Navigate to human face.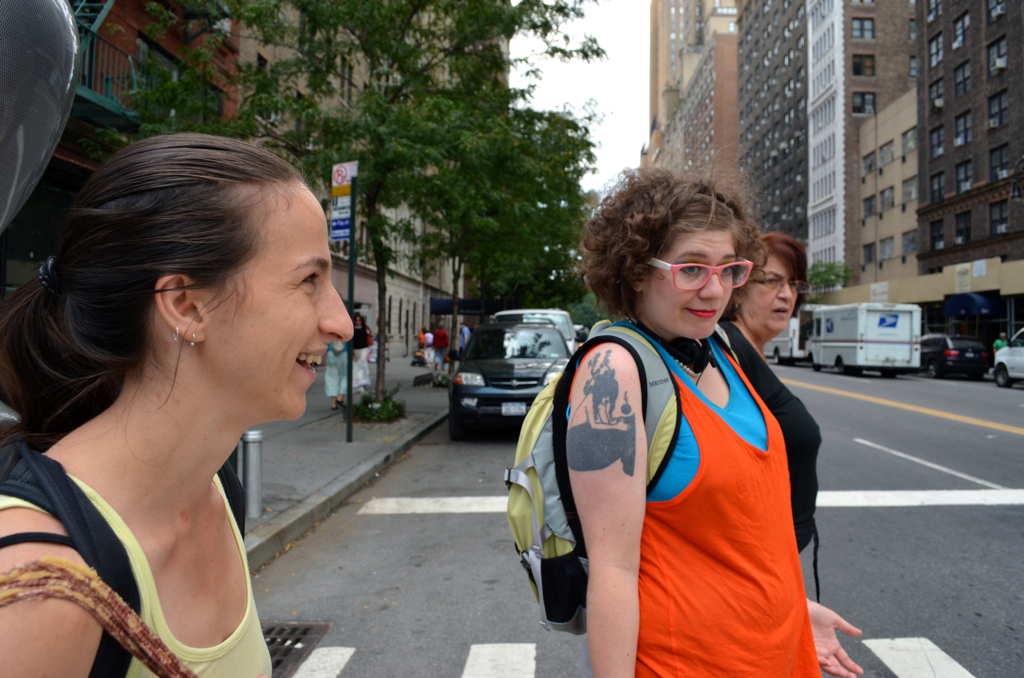
Navigation target: detection(200, 192, 355, 422).
